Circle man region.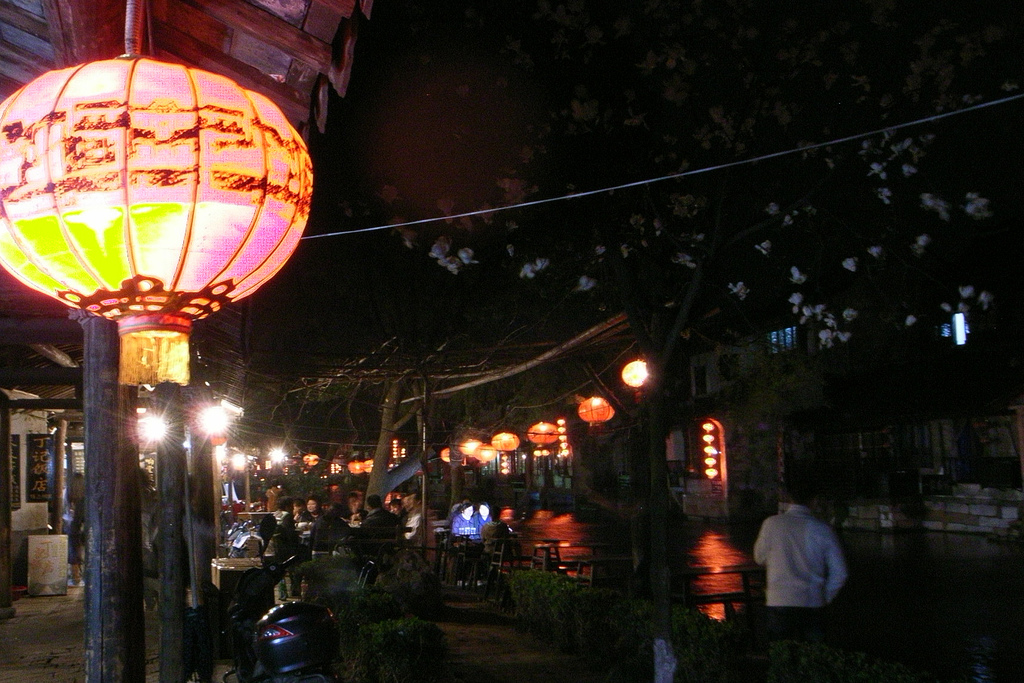
Region: rect(401, 491, 420, 534).
